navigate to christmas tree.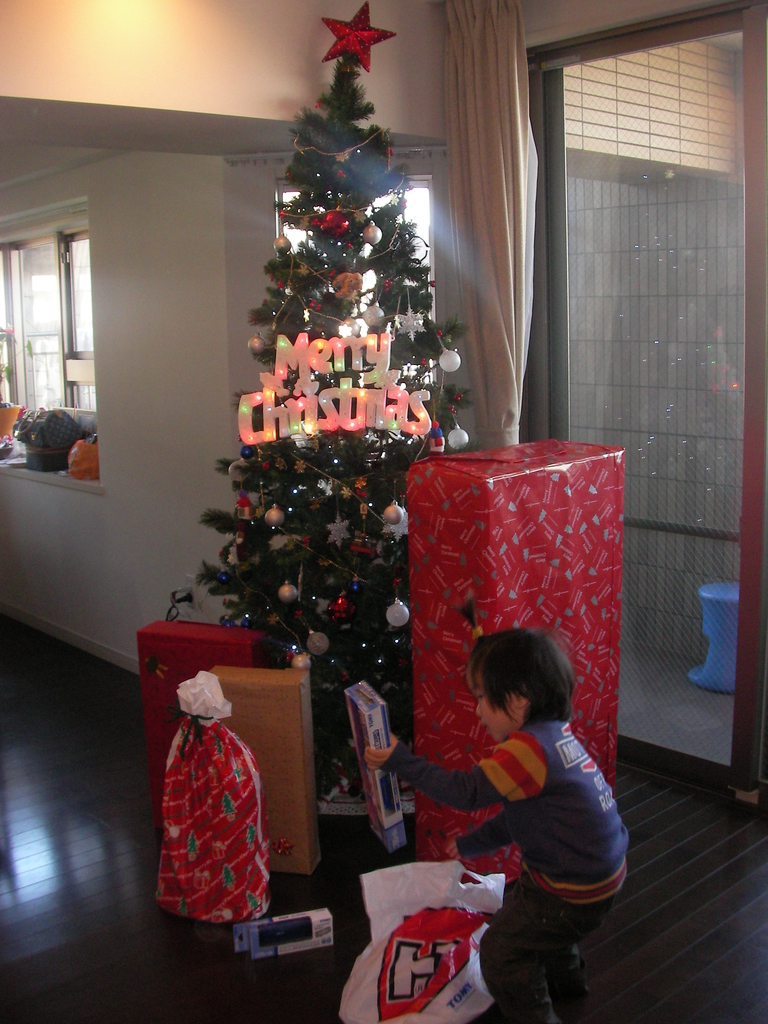
Navigation target: left=191, top=0, right=475, bottom=829.
